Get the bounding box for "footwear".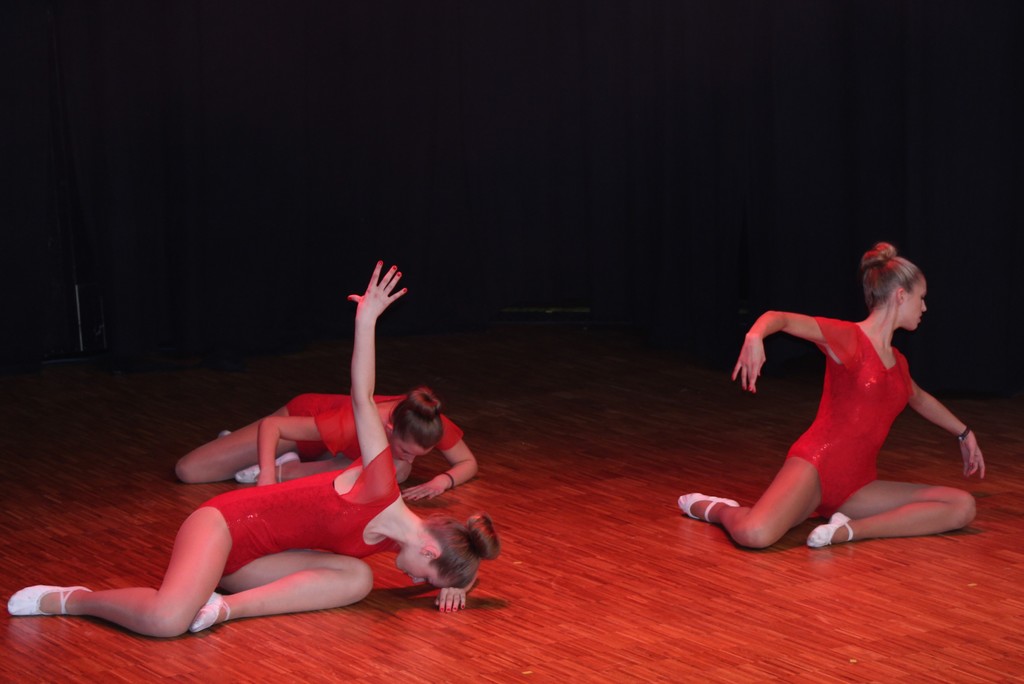
BBox(677, 491, 739, 522).
